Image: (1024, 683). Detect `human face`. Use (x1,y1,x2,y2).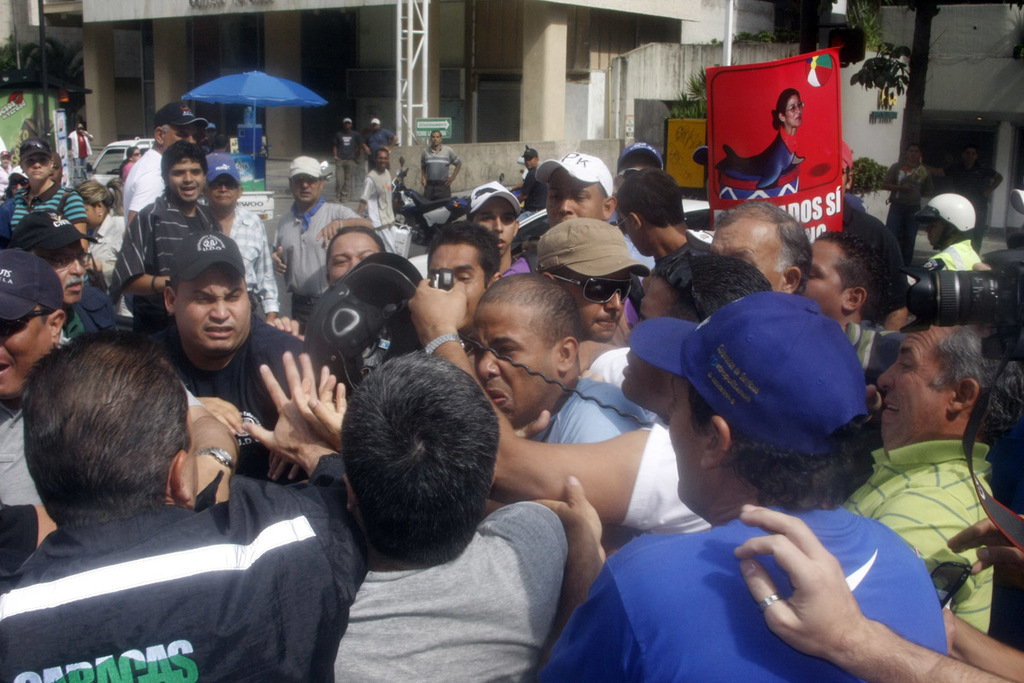
(168,158,207,200).
